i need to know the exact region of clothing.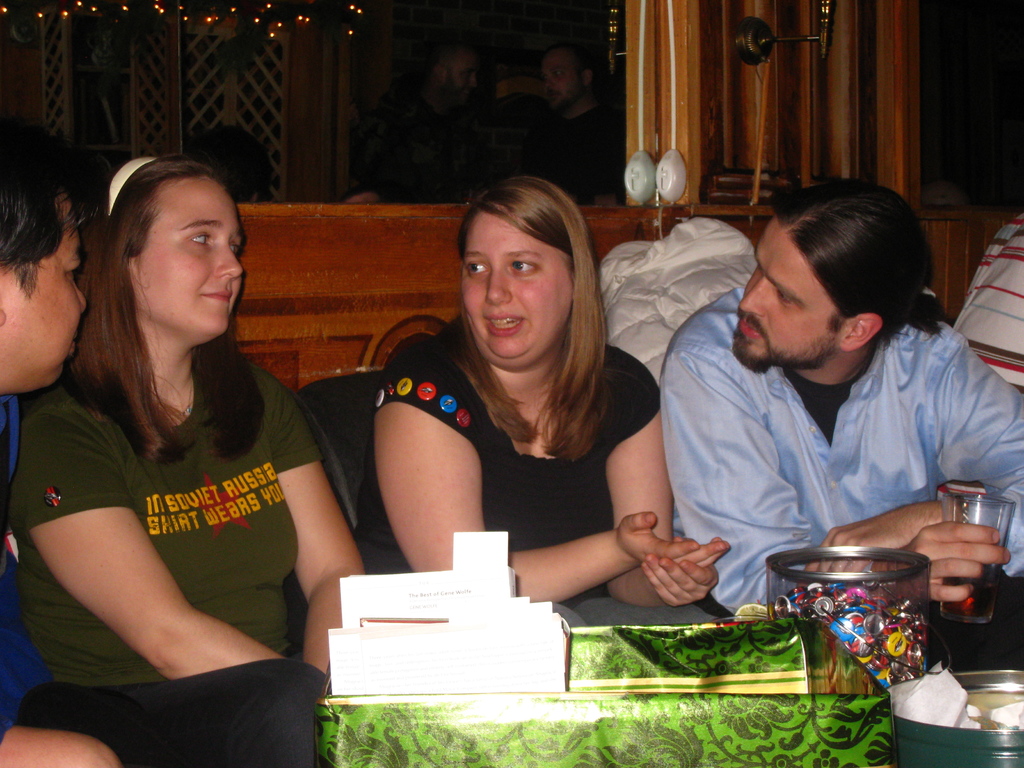
Region: 344/92/474/205.
